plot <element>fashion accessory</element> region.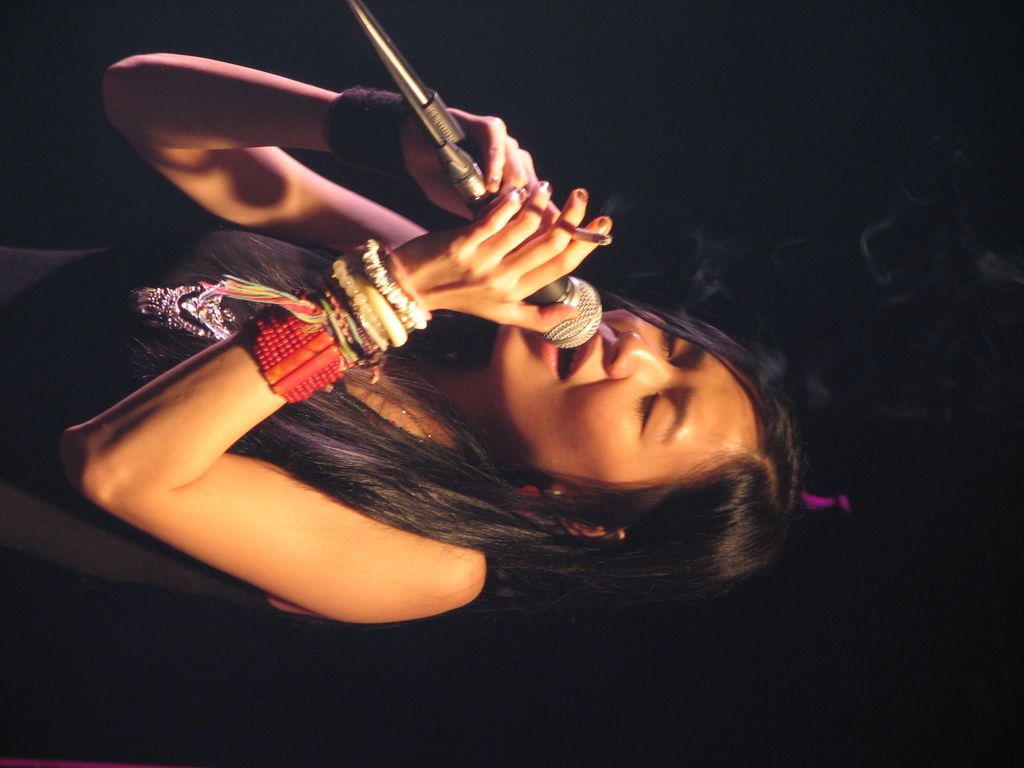
Plotted at 541 491 559 501.
